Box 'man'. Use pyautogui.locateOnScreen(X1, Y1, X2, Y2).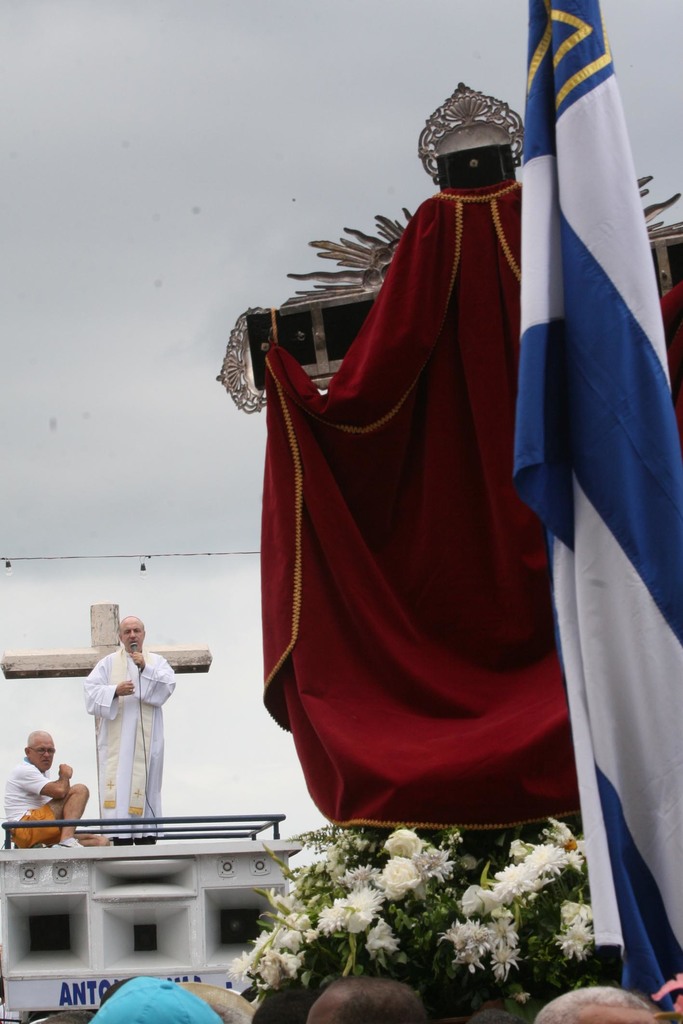
pyautogui.locateOnScreen(306, 979, 425, 1023).
